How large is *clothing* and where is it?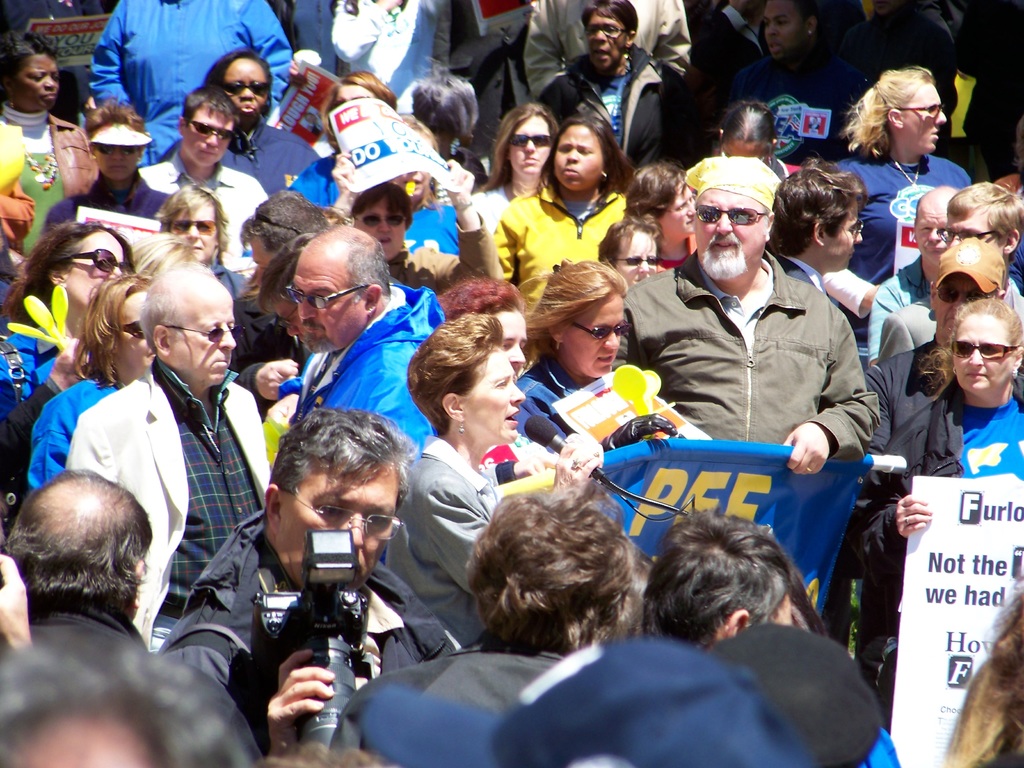
Bounding box: 516,355,580,447.
